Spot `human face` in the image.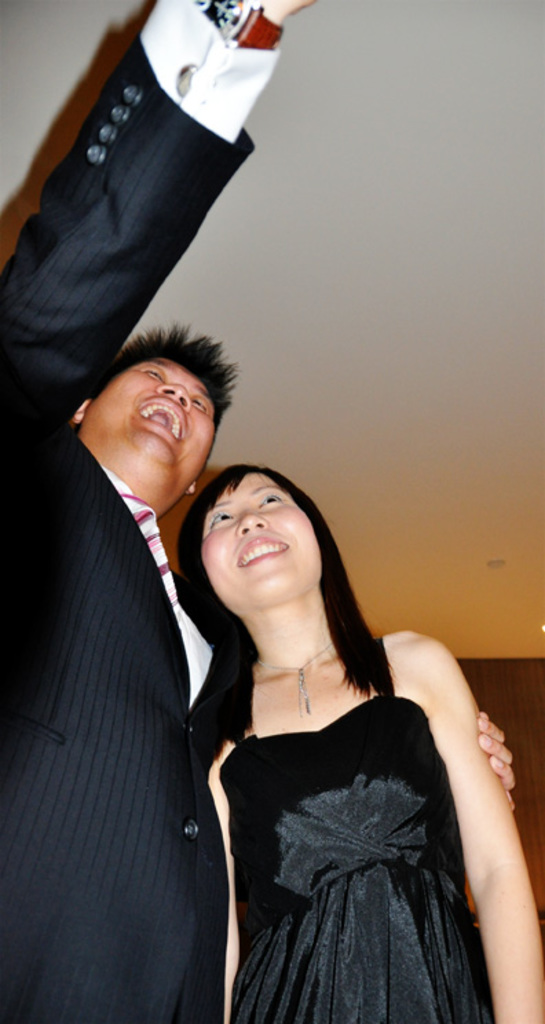
`human face` found at rect(84, 358, 219, 490).
